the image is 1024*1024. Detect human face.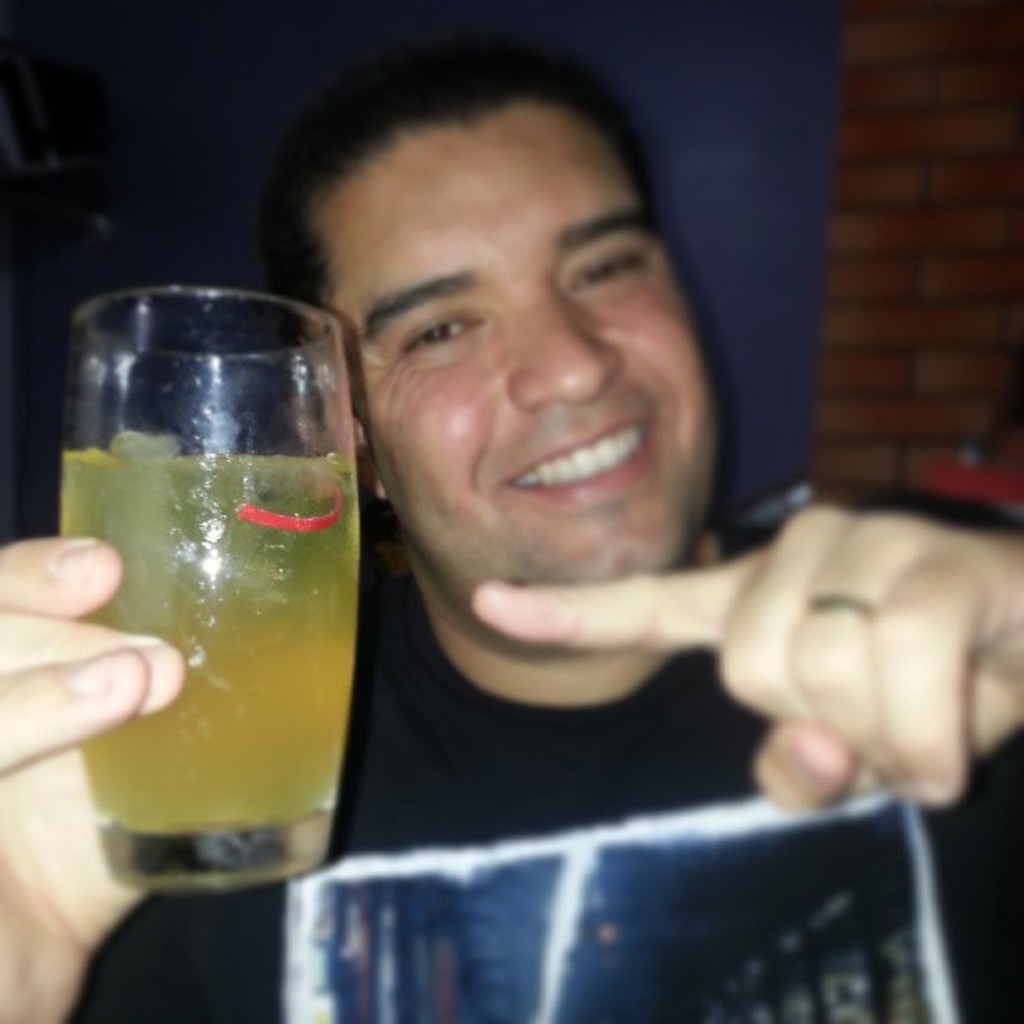
Detection: [x1=333, y1=119, x2=699, y2=596].
